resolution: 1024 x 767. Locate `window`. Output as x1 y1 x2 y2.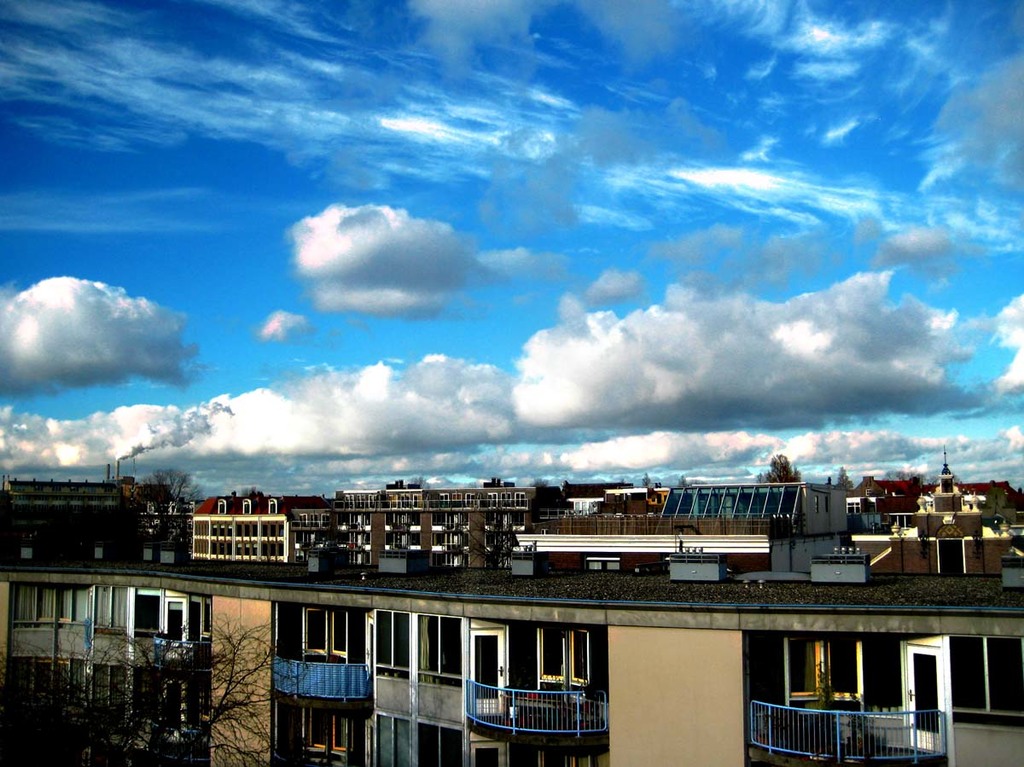
430 514 445 527.
